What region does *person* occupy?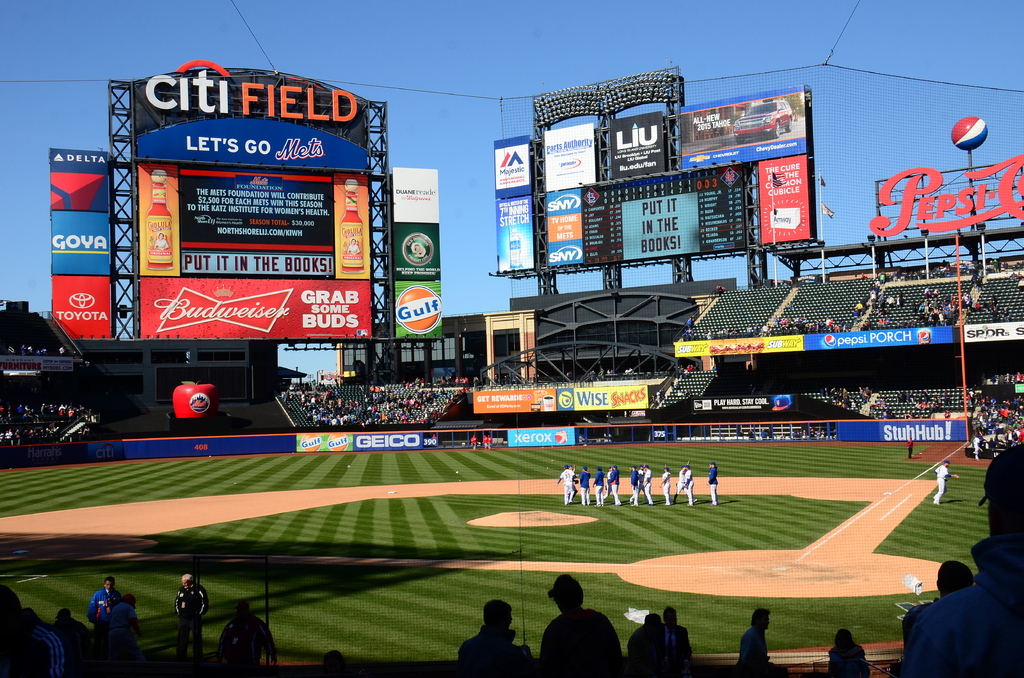
x1=895 y1=555 x2=975 y2=677.
